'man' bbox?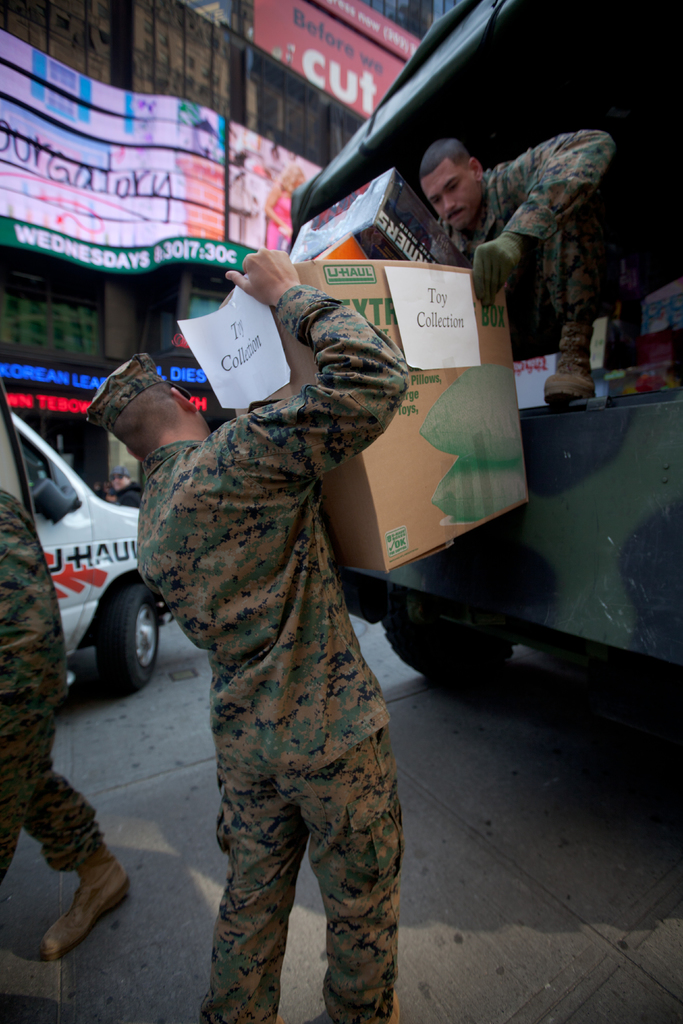
crop(139, 148, 430, 1023)
